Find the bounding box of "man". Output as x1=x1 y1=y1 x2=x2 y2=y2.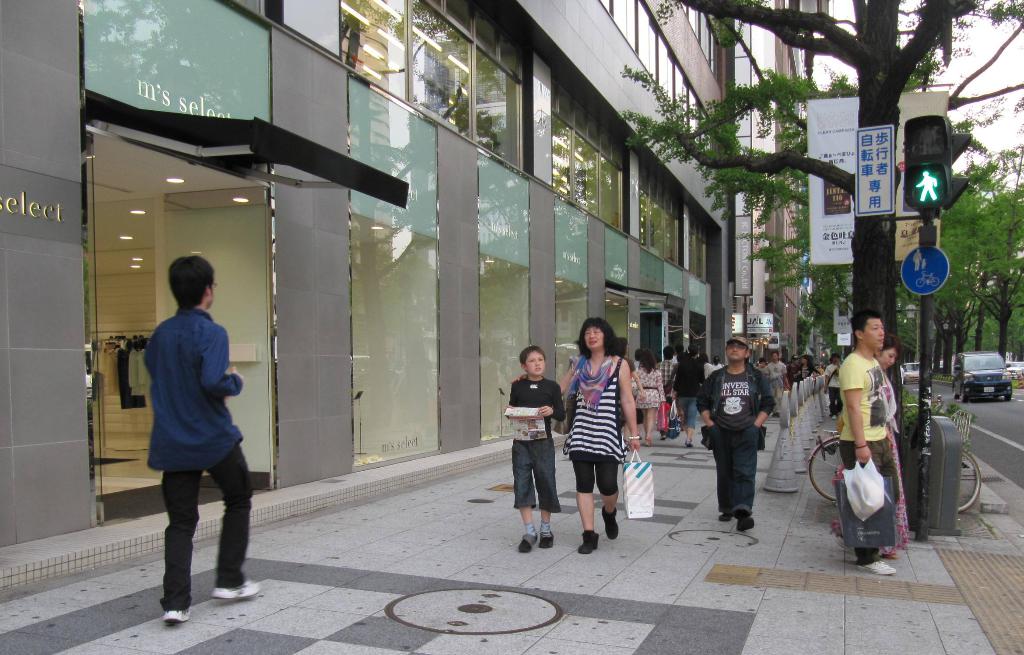
x1=836 y1=309 x2=900 y2=574.
